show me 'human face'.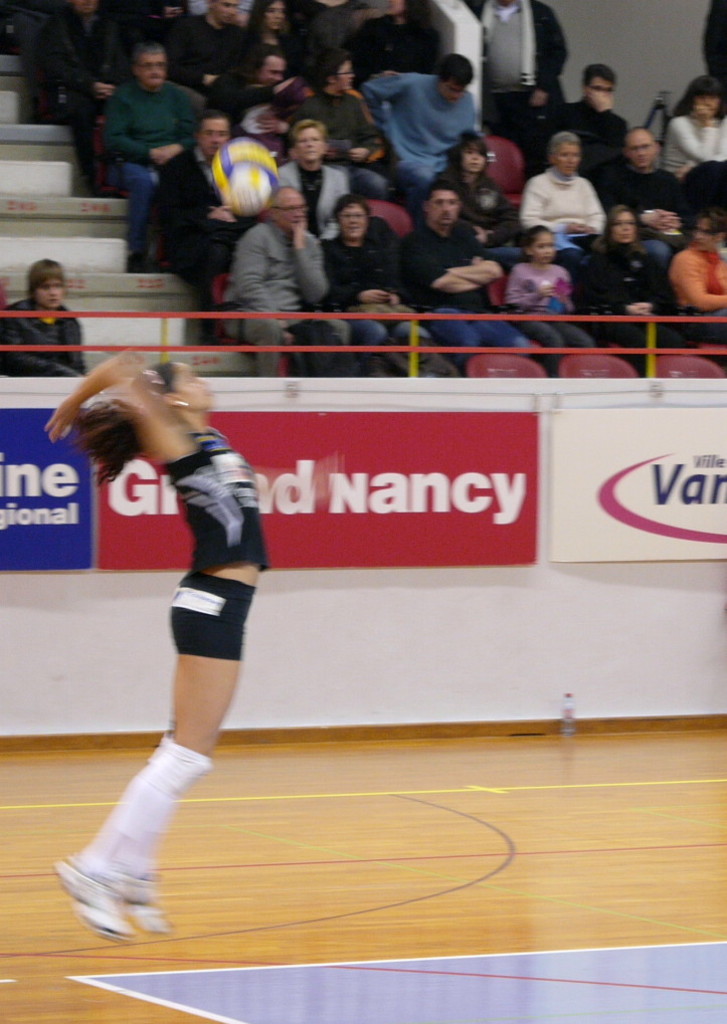
'human face' is here: <box>137,53,167,87</box>.
